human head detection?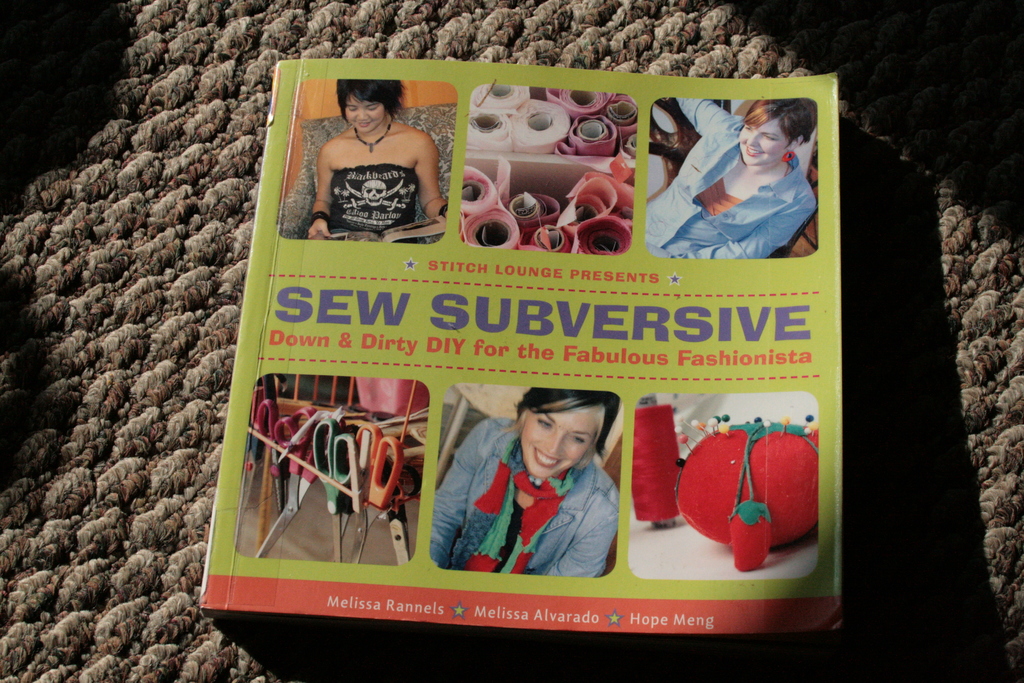
pyautogui.locateOnScreen(522, 402, 613, 477)
